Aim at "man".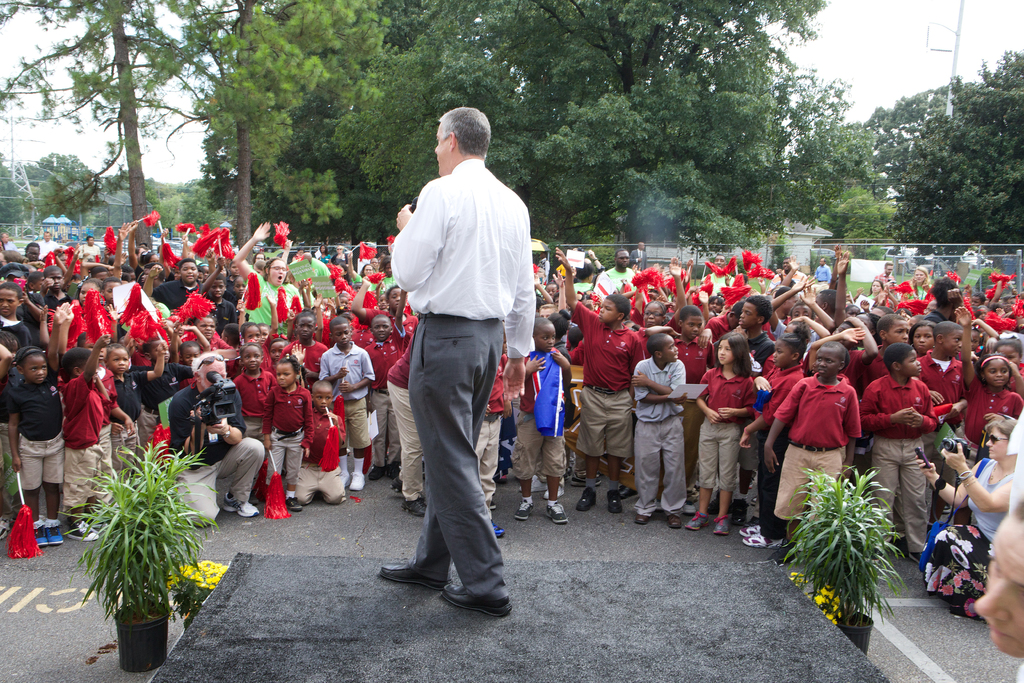
Aimed at <box>38,230,56,253</box>.
